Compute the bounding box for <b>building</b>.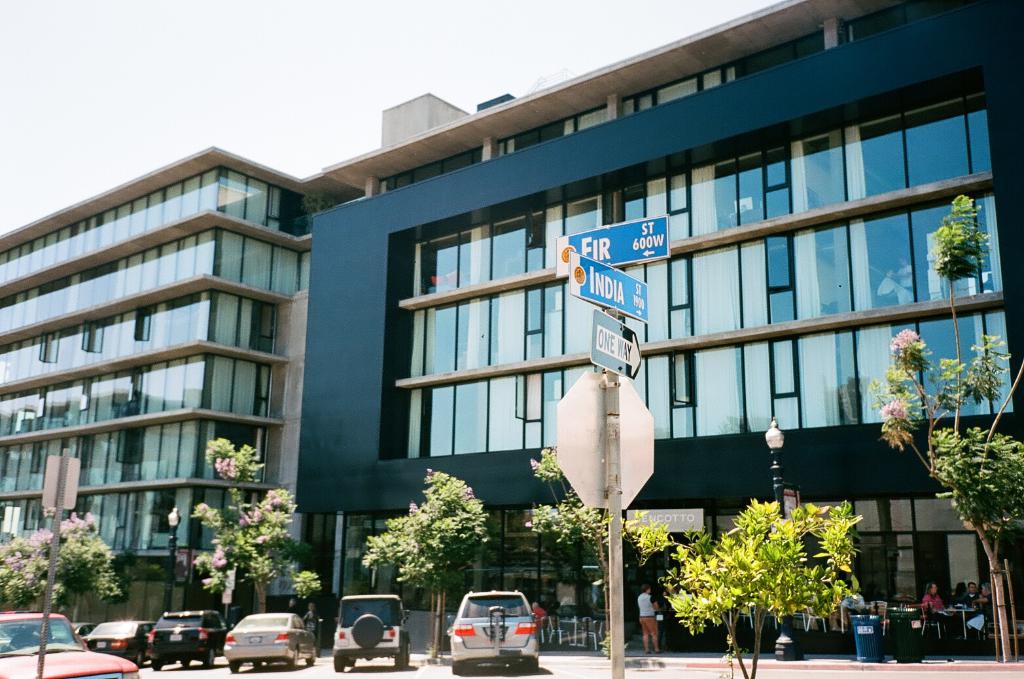
0 0 1023 648.
